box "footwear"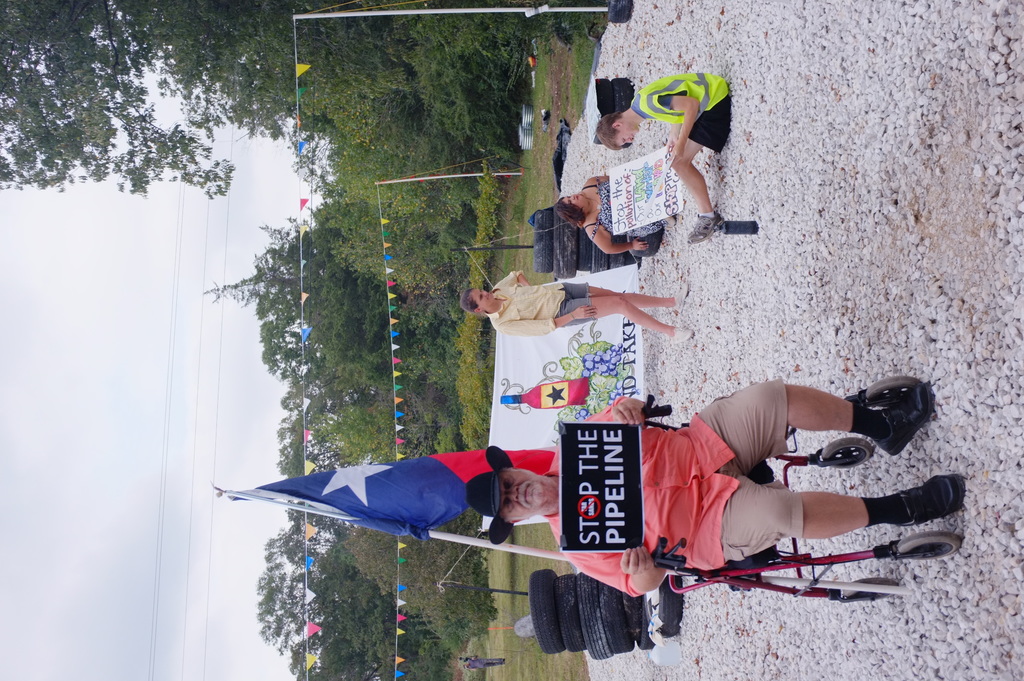
(x1=687, y1=214, x2=725, y2=246)
